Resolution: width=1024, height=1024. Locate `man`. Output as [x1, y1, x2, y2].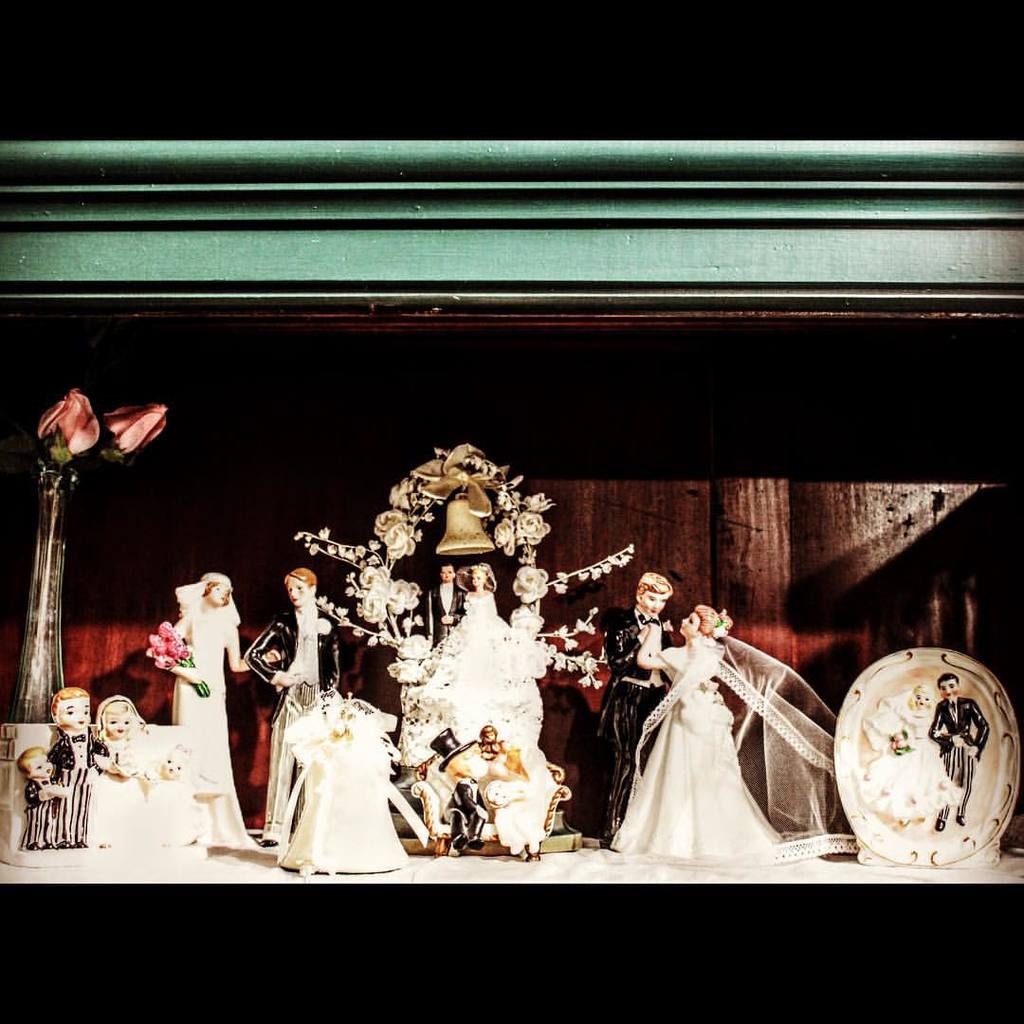
[413, 559, 470, 650].
